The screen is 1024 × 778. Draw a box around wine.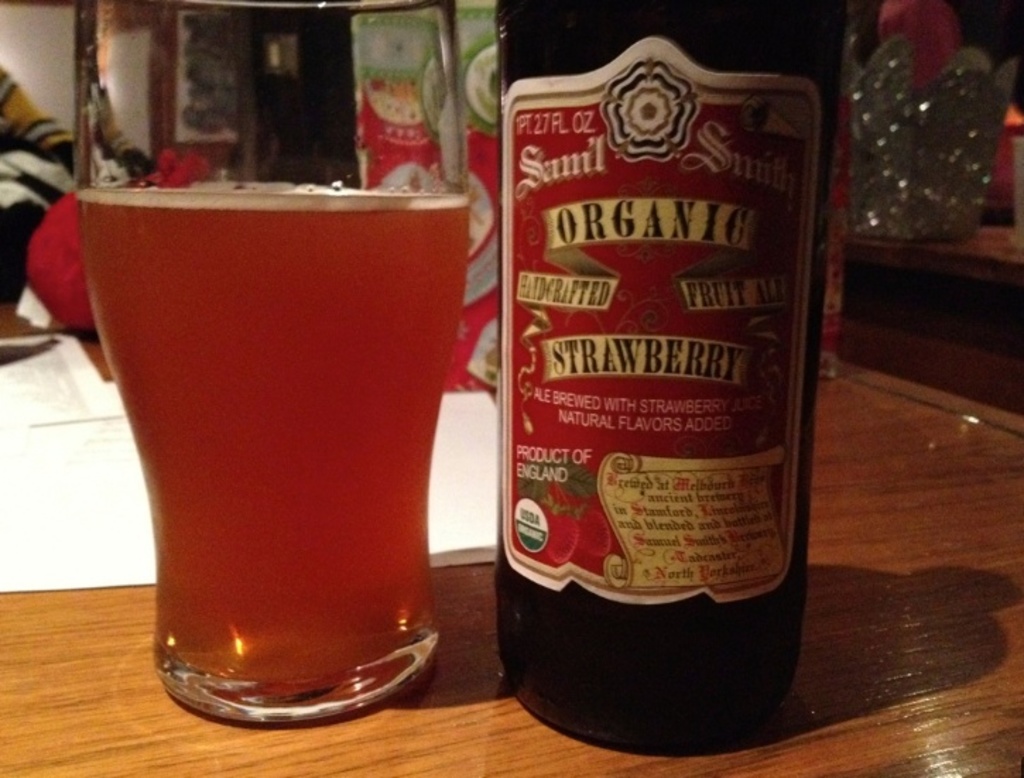
bbox=(75, 172, 476, 705).
